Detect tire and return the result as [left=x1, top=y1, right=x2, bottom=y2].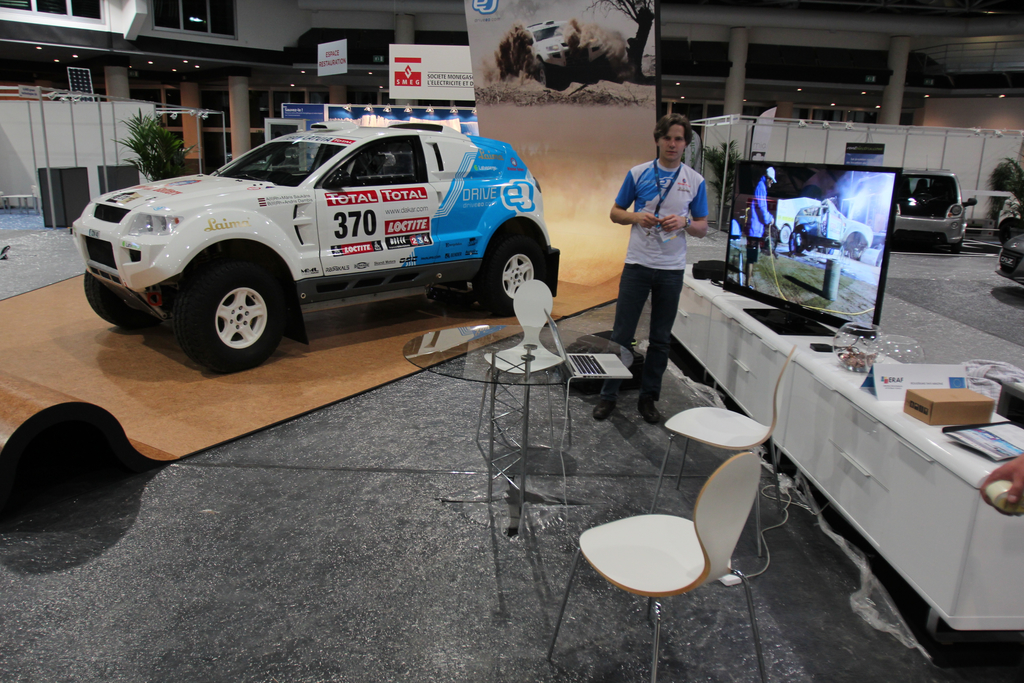
[left=847, top=239, right=863, bottom=260].
